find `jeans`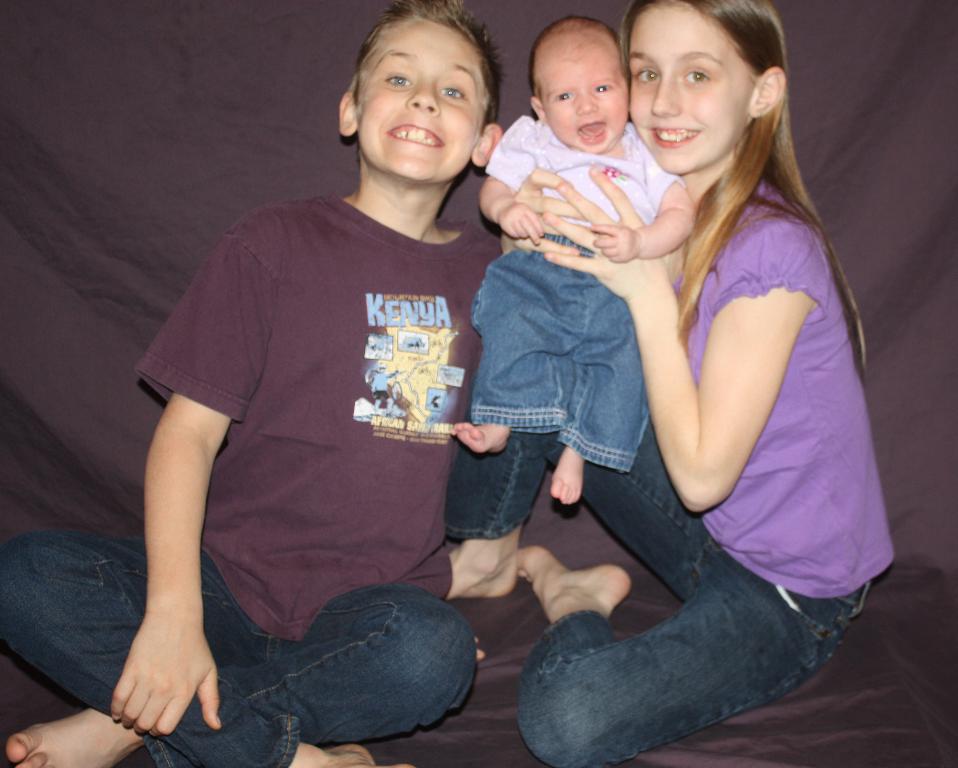
0:533:475:767
